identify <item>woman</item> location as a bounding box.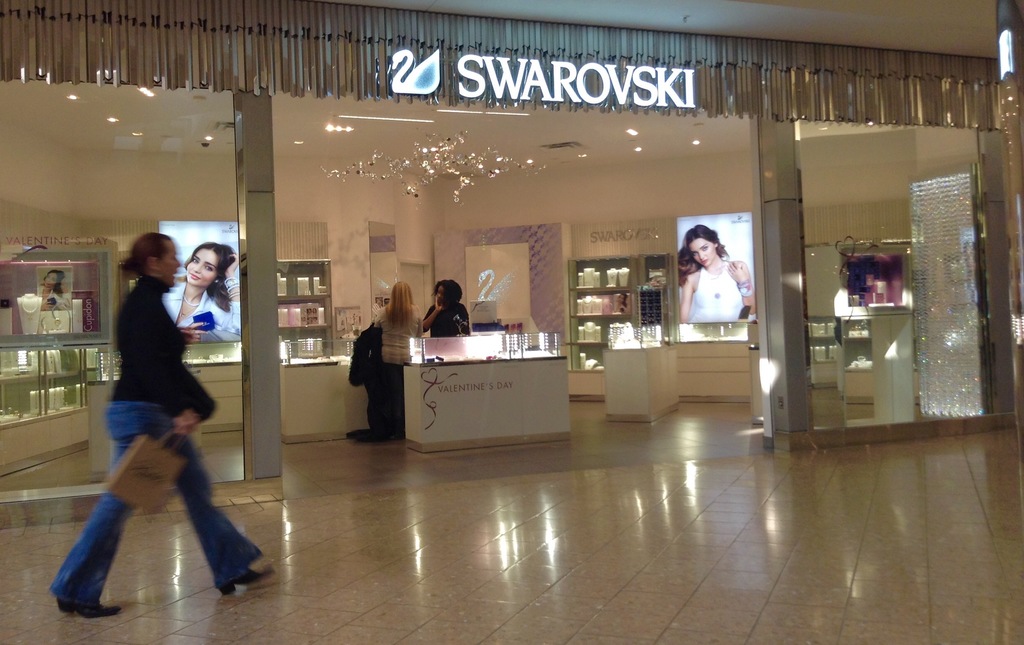
pyautogui.locateOnScreen(60, 233, 228, 625).
